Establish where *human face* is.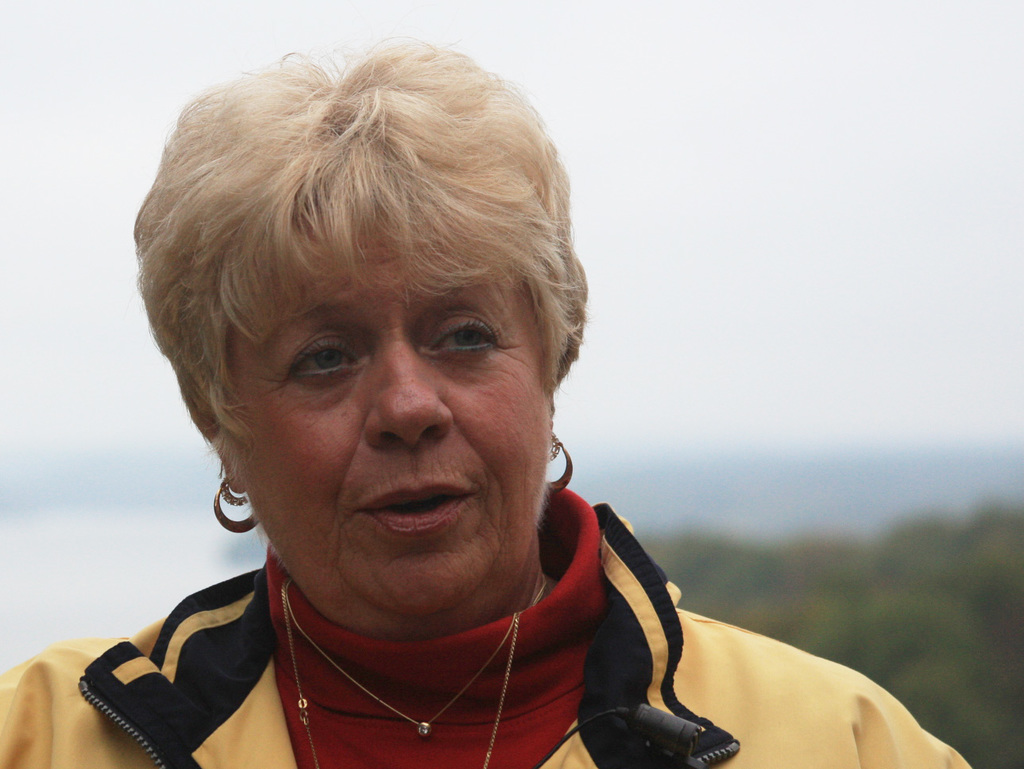
Established at rect(233, 218, 554, 619).
